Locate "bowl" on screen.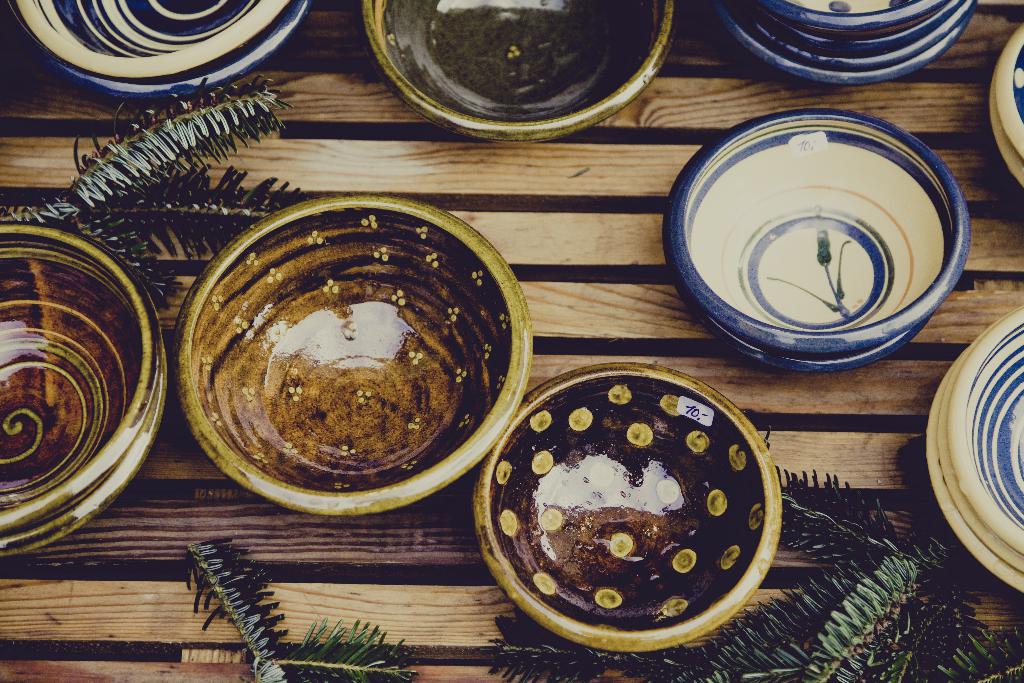
On screen at <bbox>359, 0, 679, 144</bbox>.
